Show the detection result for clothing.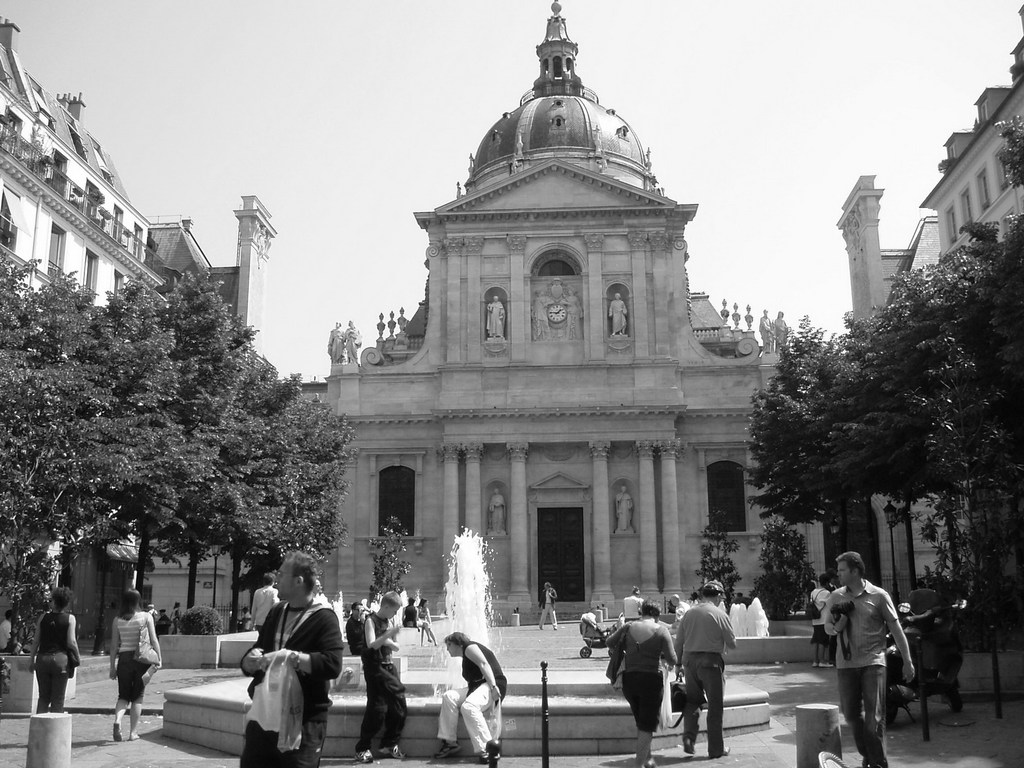
box=[538, 586, 556, 627].
